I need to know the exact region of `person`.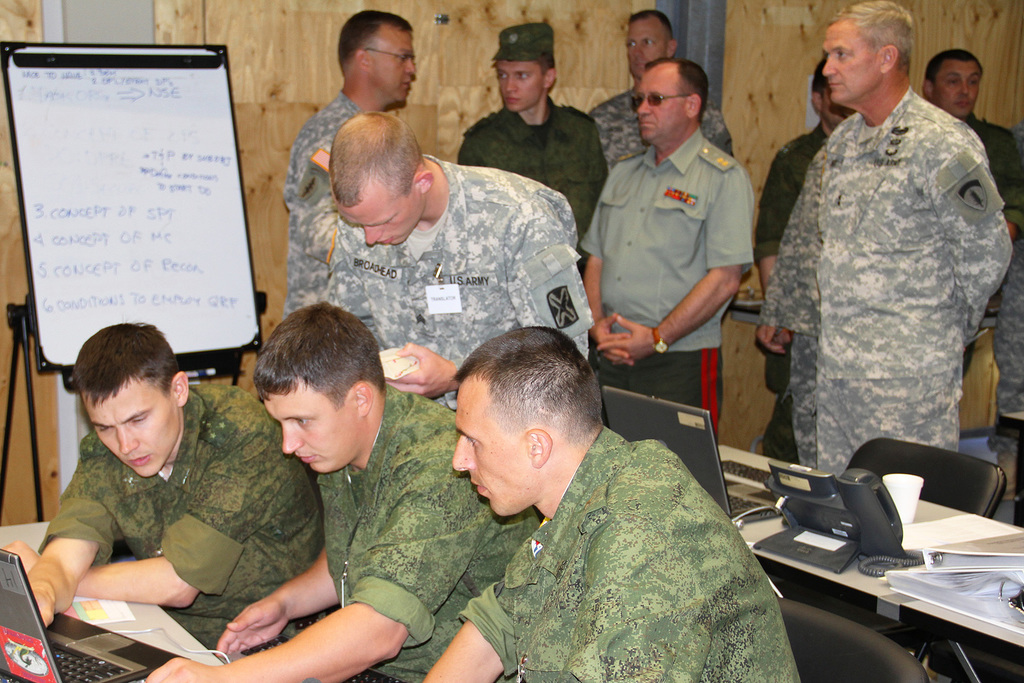
Region: (586, 67, 751, 438).
